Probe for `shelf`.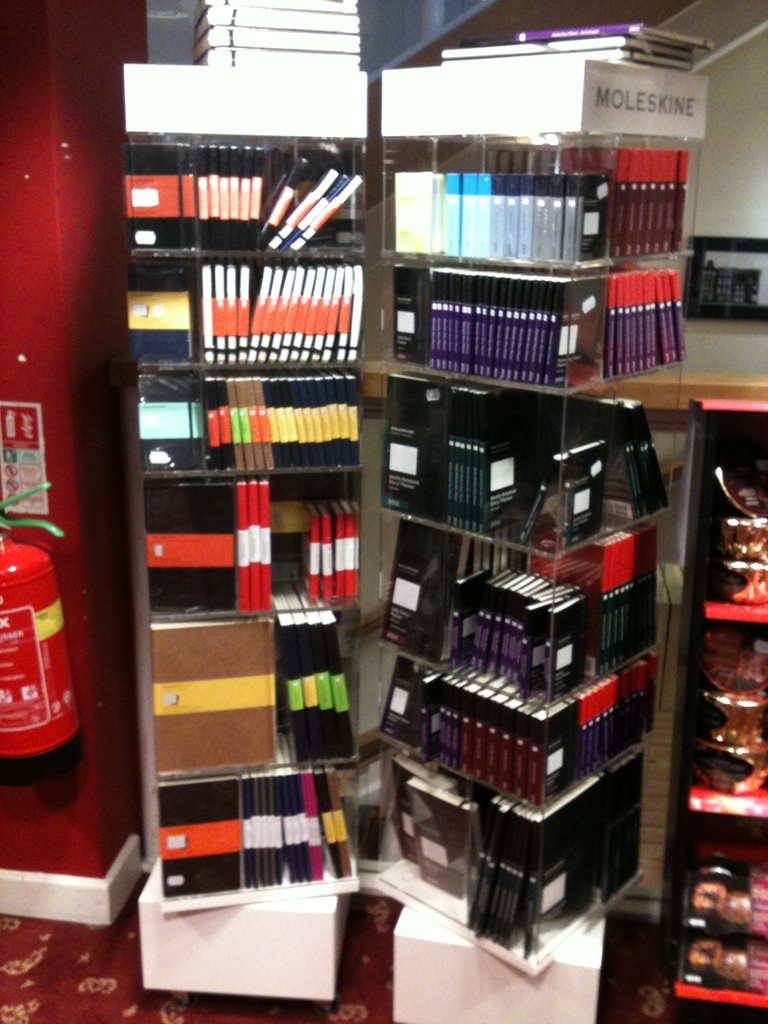
Probe result: (142,602,366,784).
